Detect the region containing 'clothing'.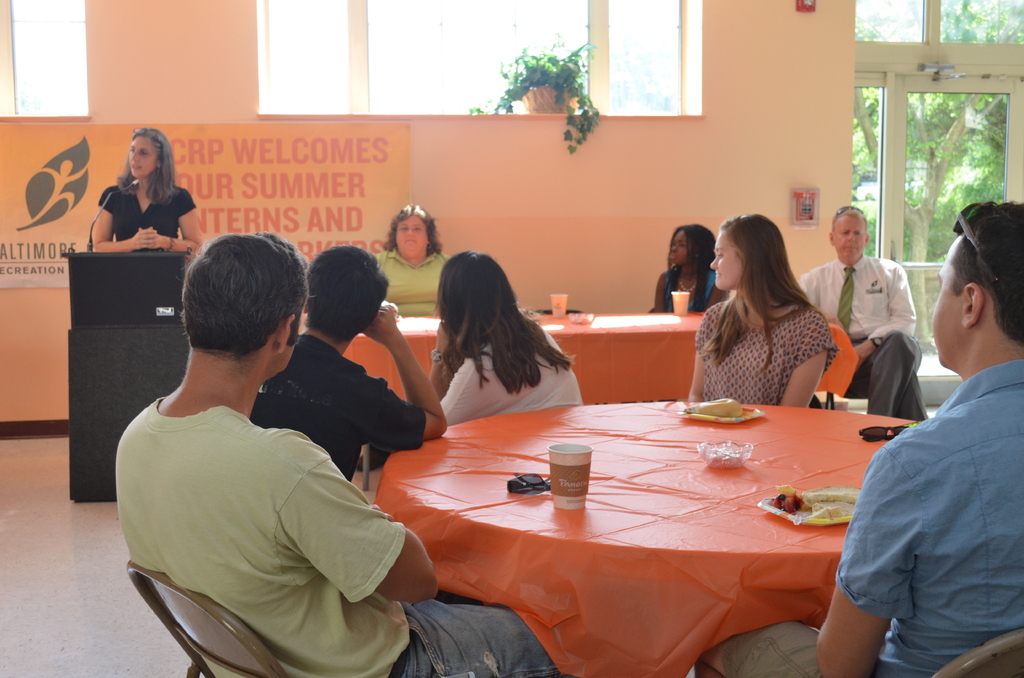
l=801, t=255, r=920, b=419.
